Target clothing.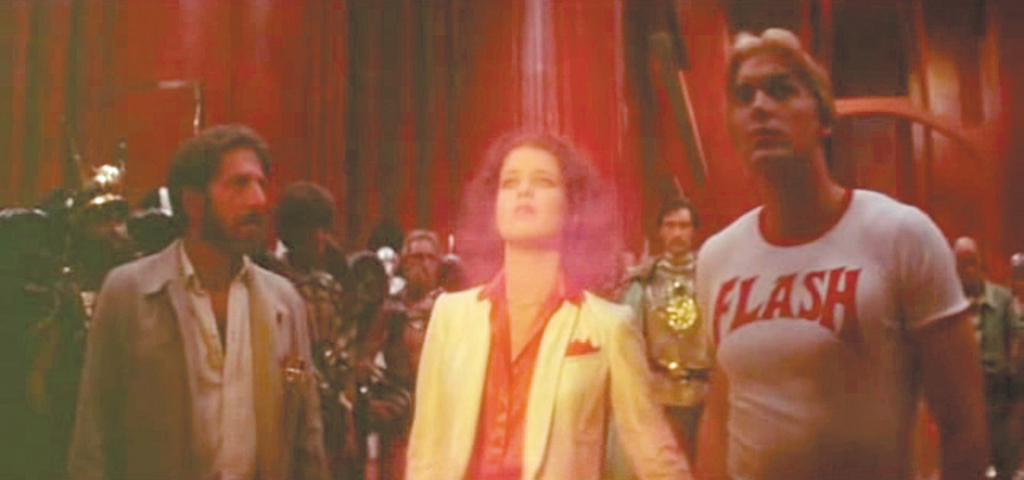
Target region: [669, 195, 978, 478].
